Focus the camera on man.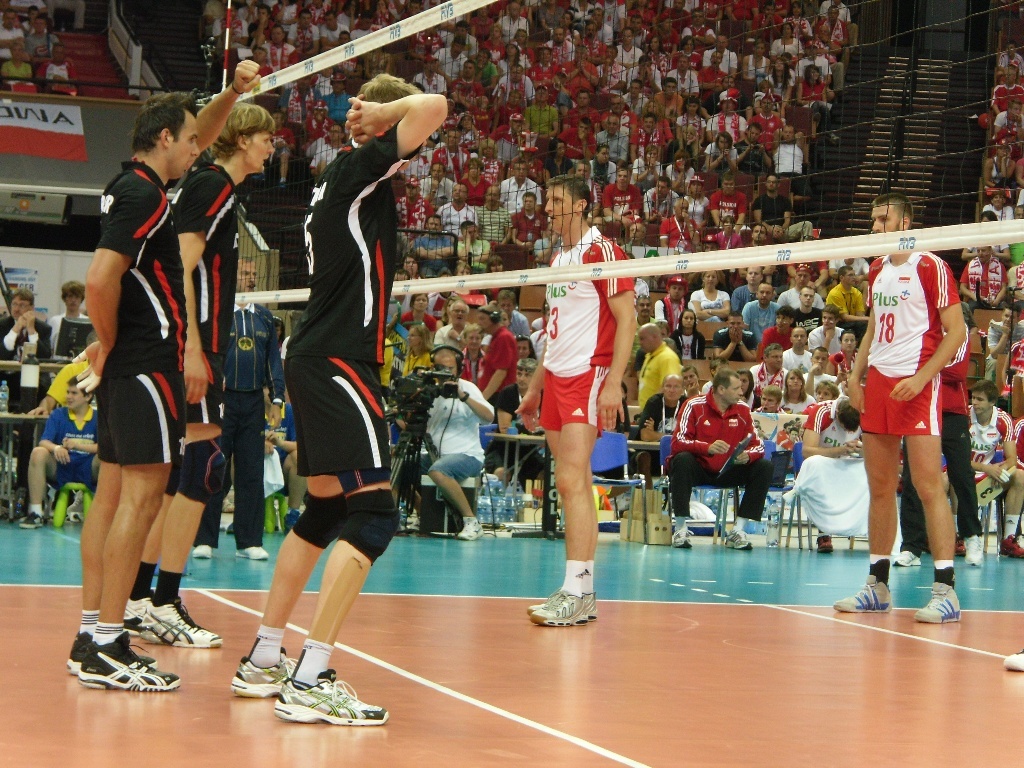
Focus region: bbox=[473, 302, 521, 402].
